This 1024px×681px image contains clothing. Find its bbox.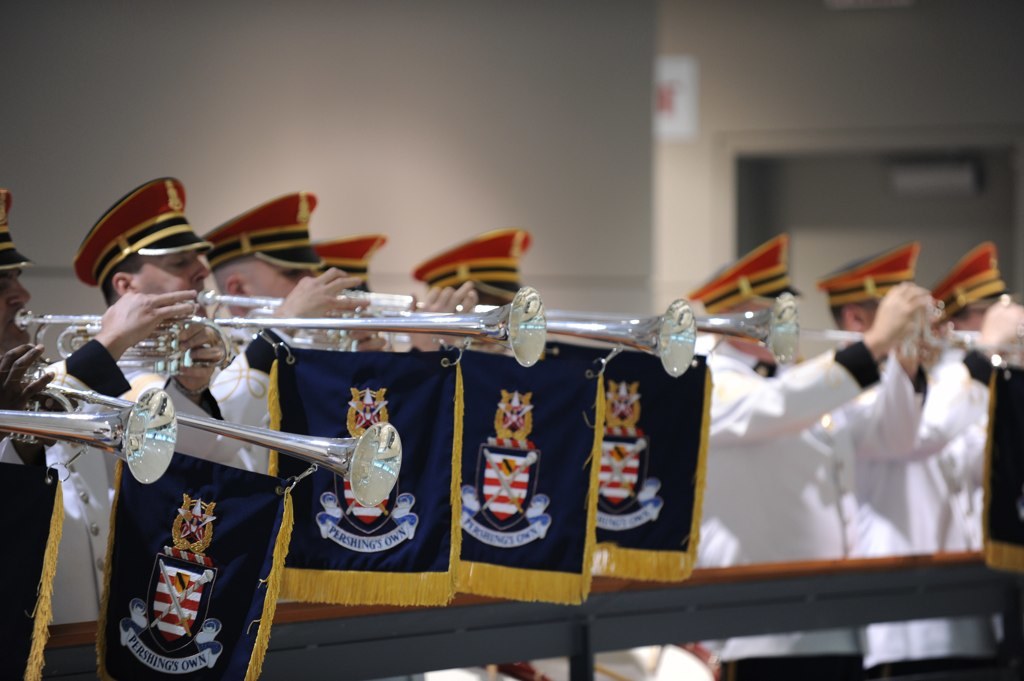
[x1=197, y1=262, x2=424, y2=680].
